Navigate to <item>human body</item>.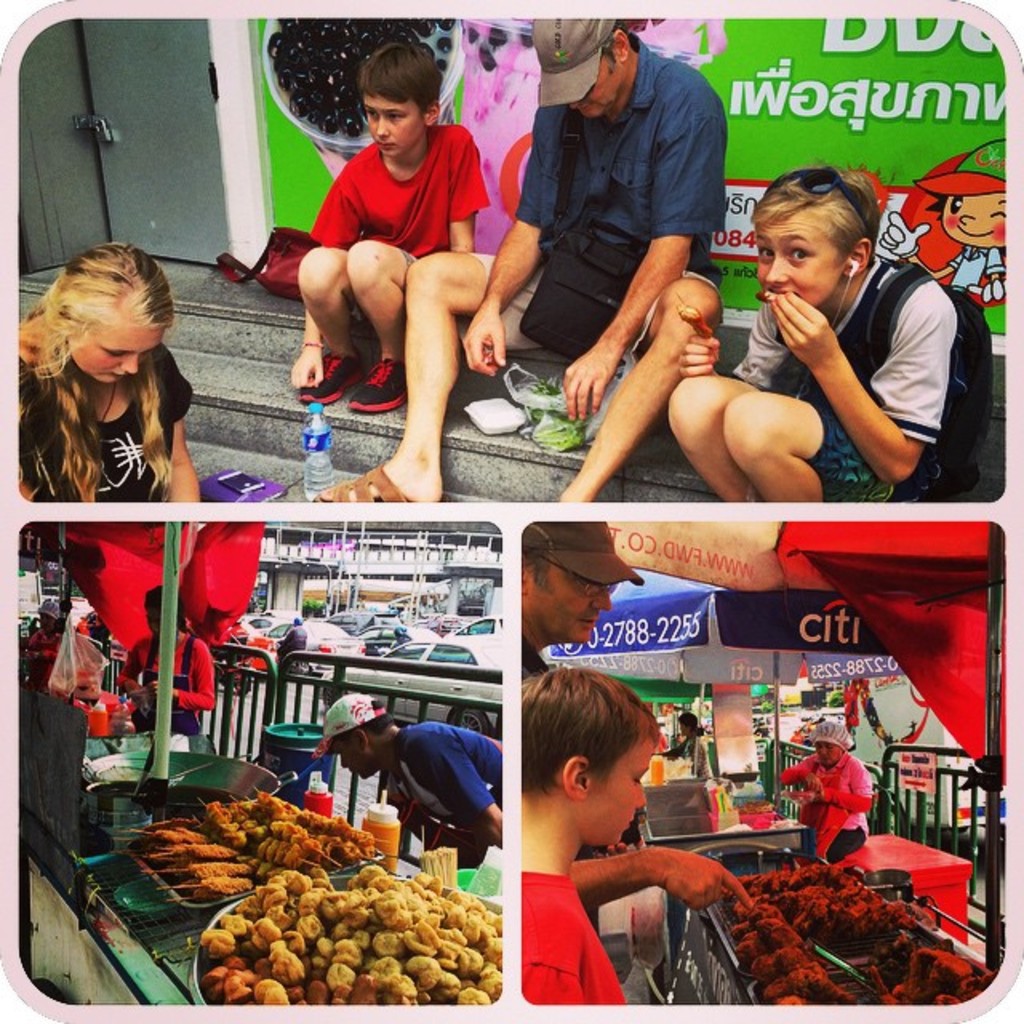
Navigation target: {"x1": 654, "y1": 162, "x2": 987, "y2": 528}.
